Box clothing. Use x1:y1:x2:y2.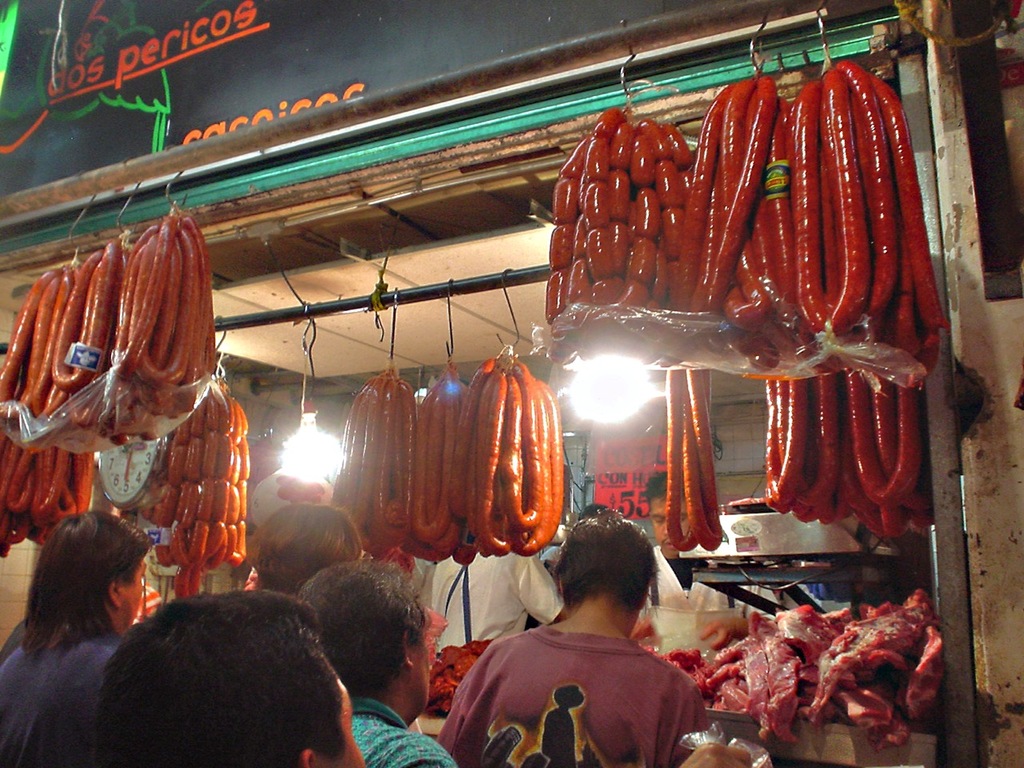
413:543:557:647.
